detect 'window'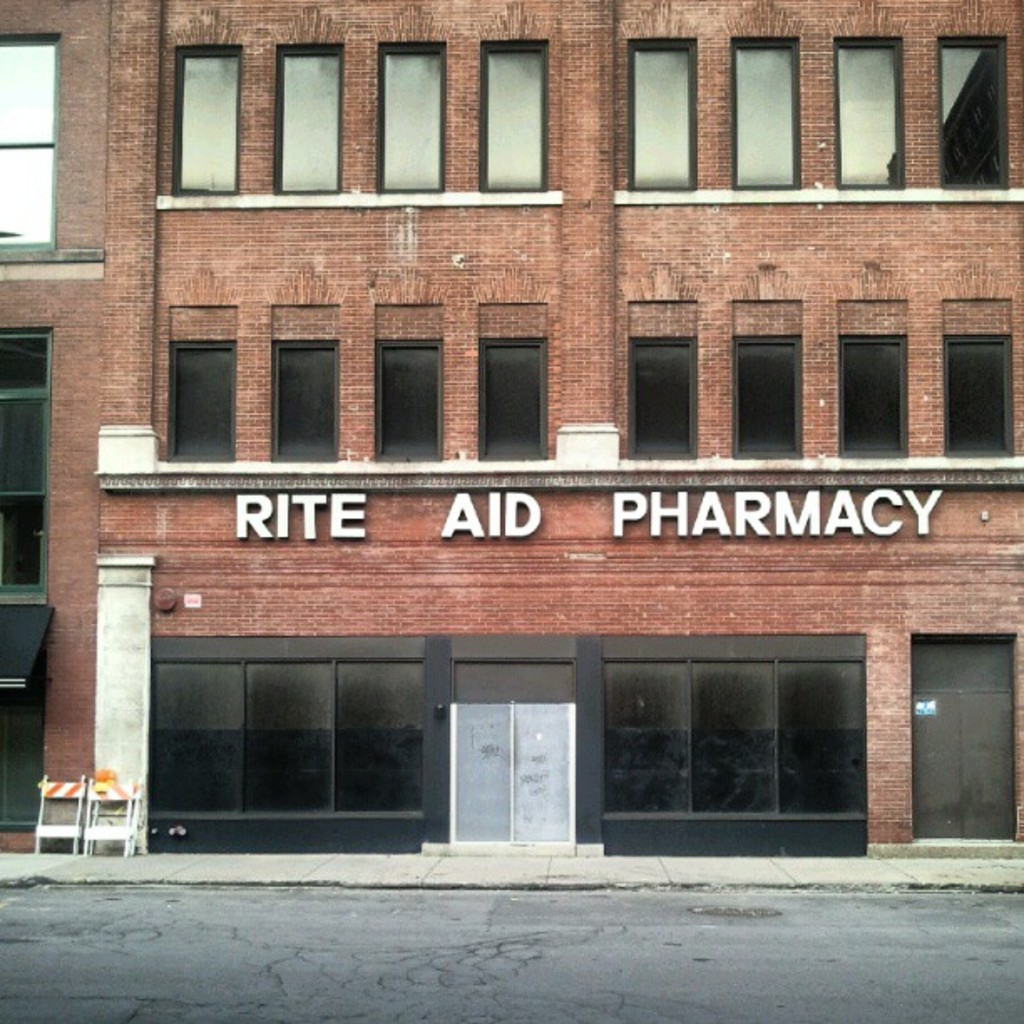
pyautogui.locateOnScreen(380, 54, 440, 197)
